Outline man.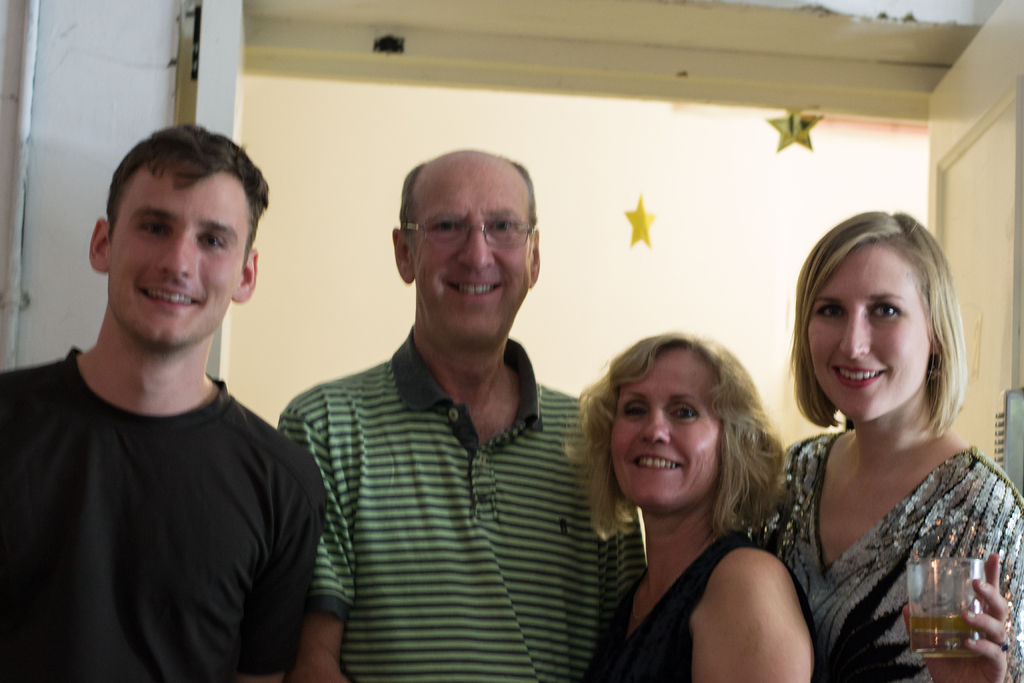
Outline: BBox(0, 119, 334, 677).
